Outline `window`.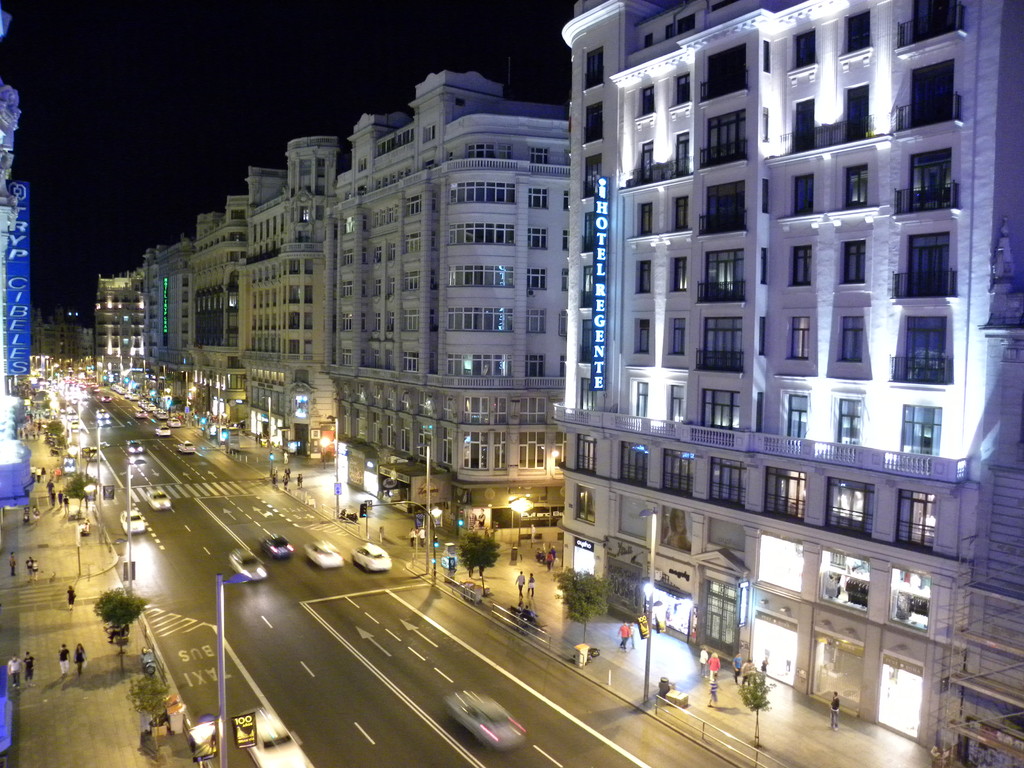
Outline: bbox(417, 394, 433, 411).
